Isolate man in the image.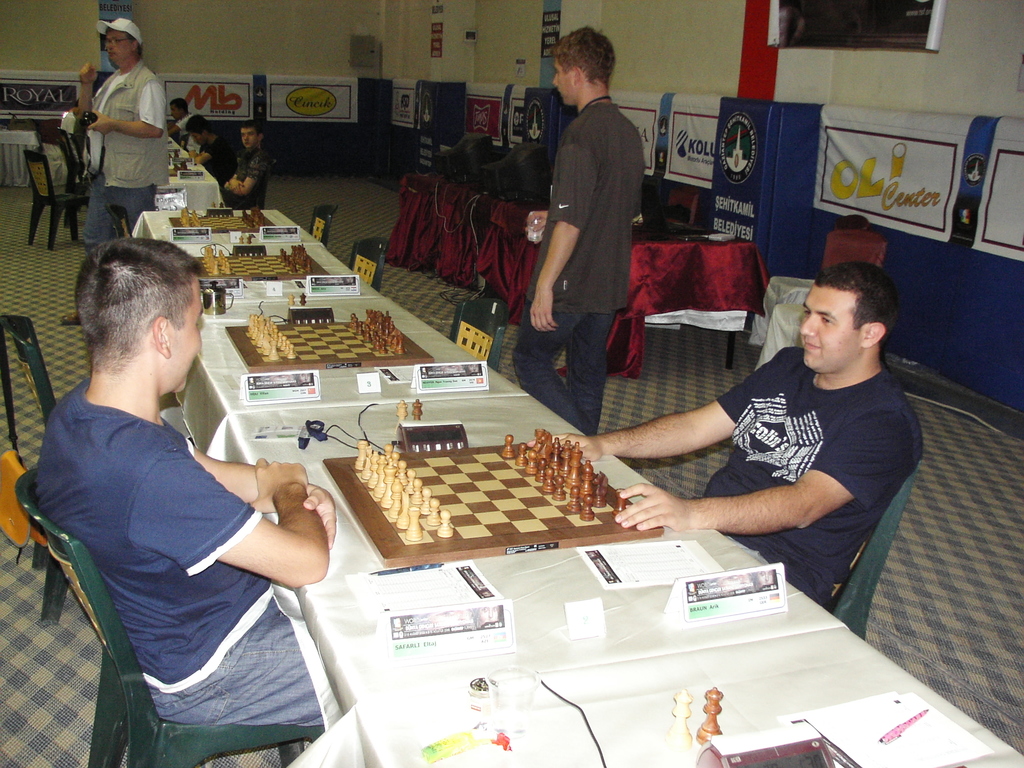
Isolated region: (x1=510, y1=24, x2=646, y2=428).
